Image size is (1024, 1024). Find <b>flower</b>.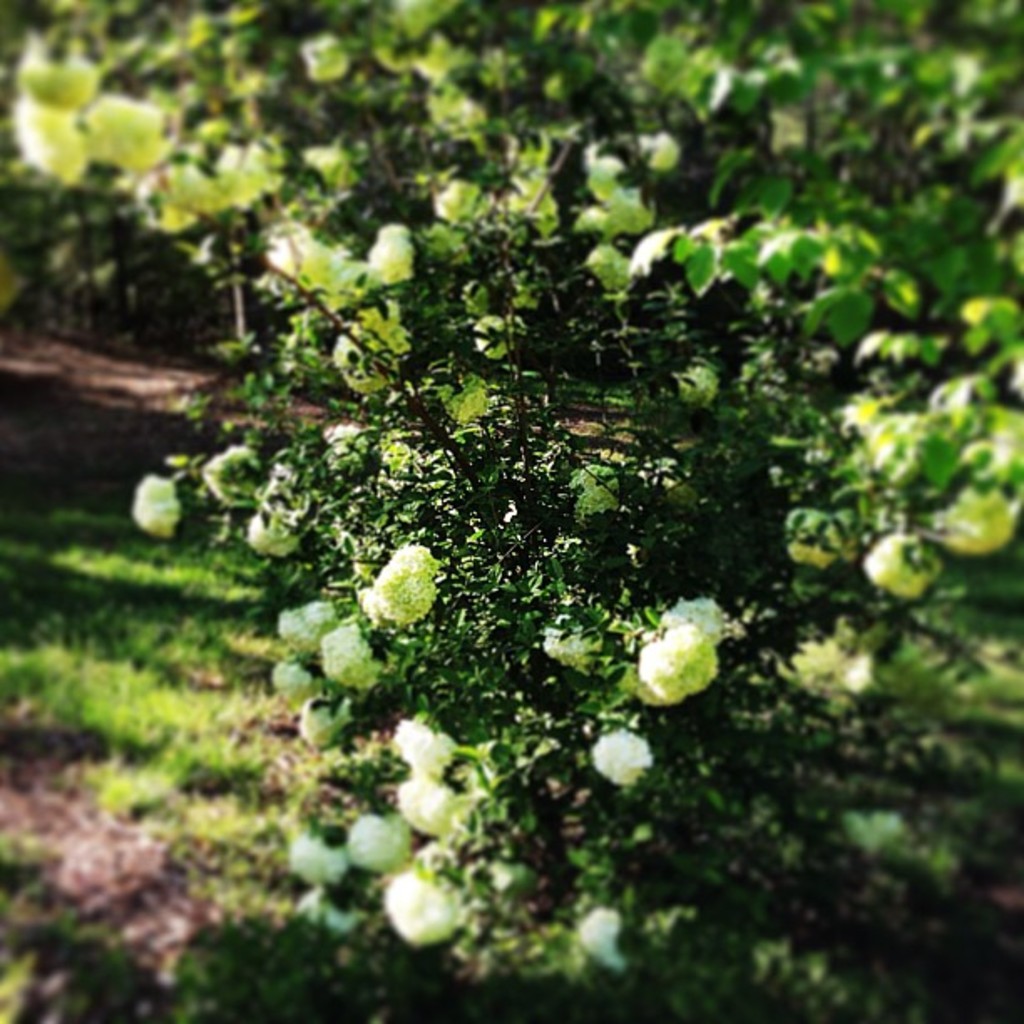
bbox(584, 162, 654, 231).
